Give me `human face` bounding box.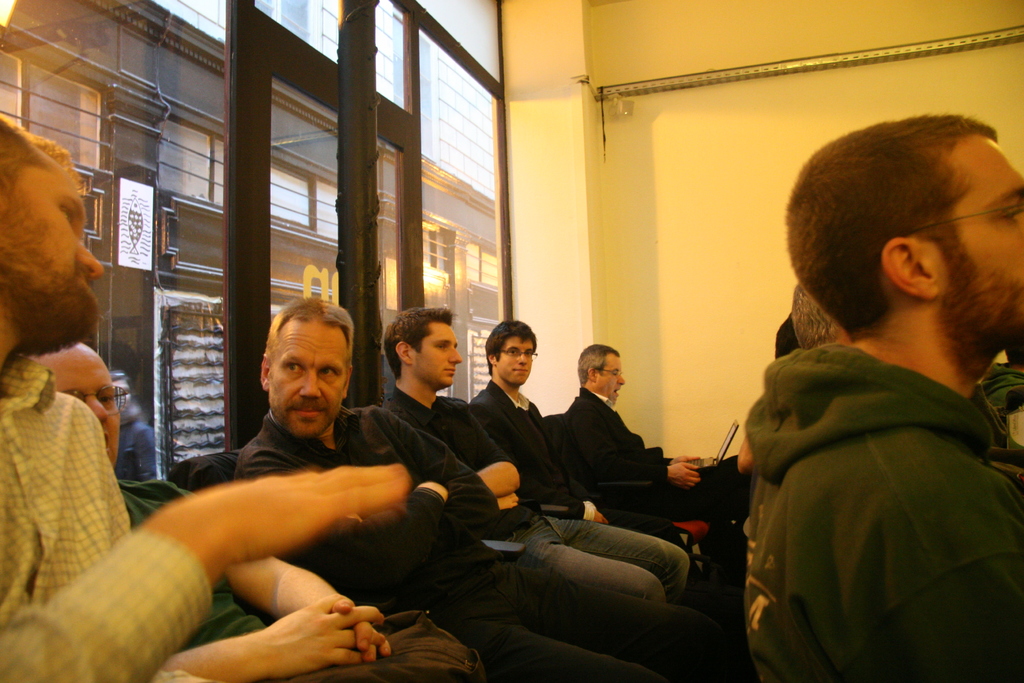
locate(43, 358, 119, 464).
